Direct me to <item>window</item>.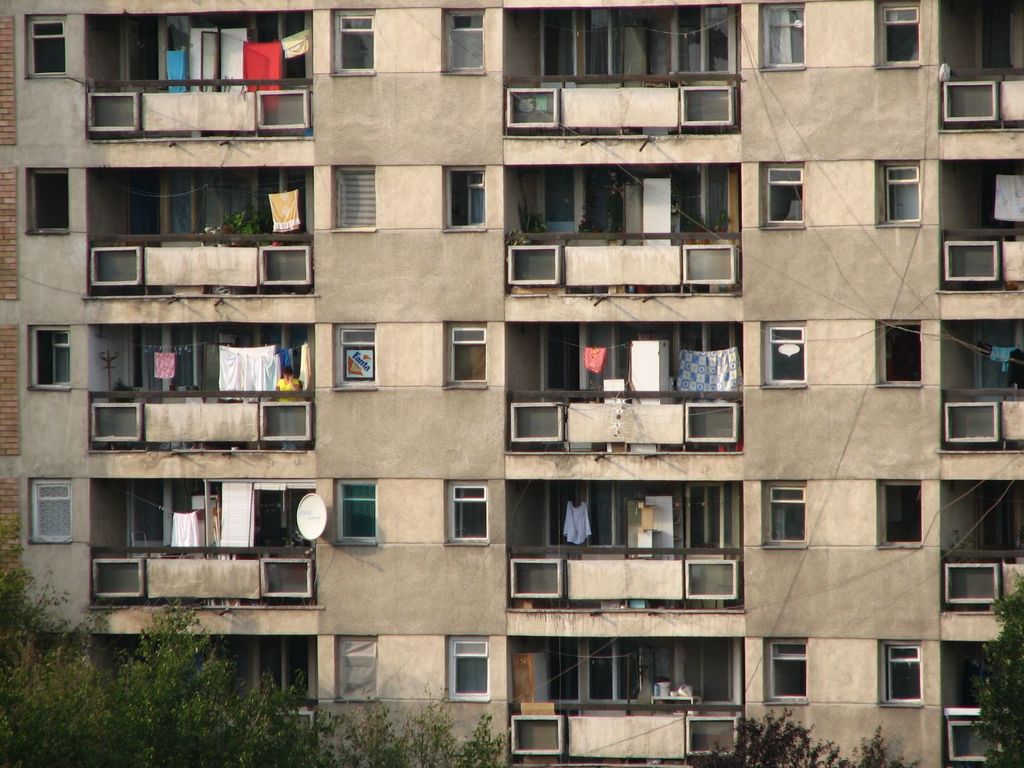
Direction: crop(886, 328, 918, 380).
